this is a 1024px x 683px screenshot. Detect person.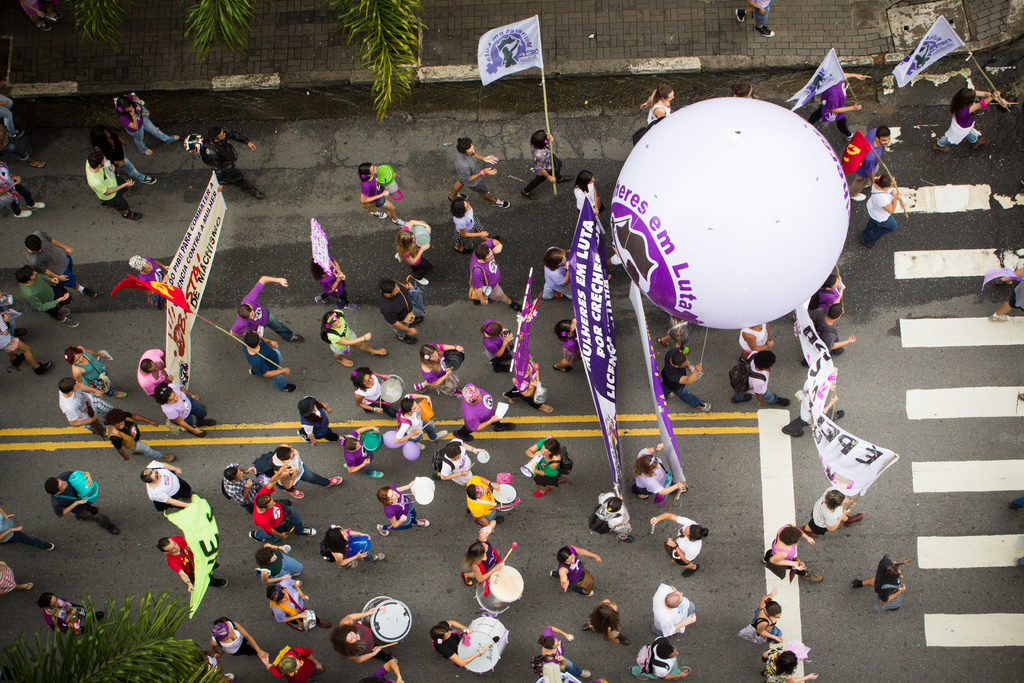
x1=932, y1=86, x2=1010, y2=154.
